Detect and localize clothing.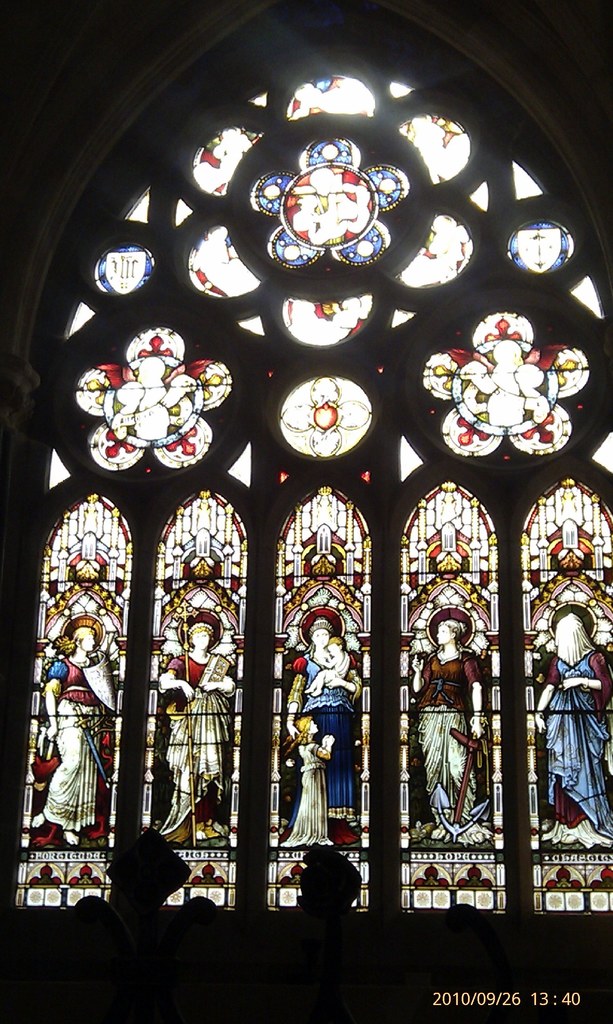
Localized at (left=161, top=650, right=237, bottom=844).
